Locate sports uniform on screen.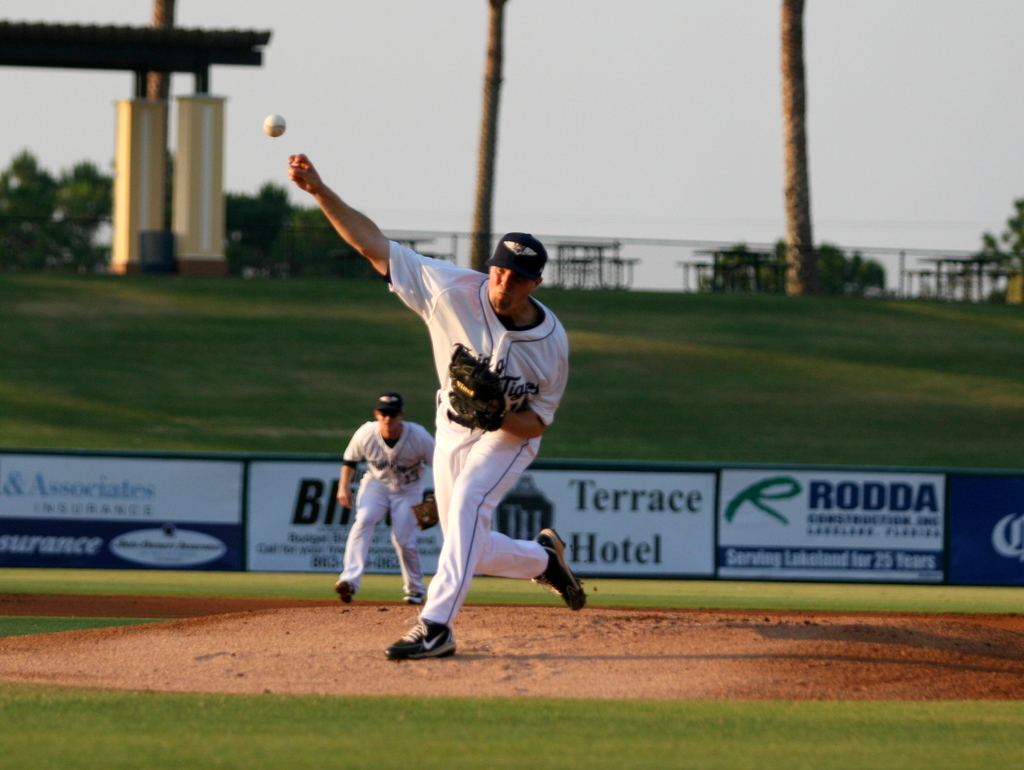
On screen at (390, 232, 578, 623).
